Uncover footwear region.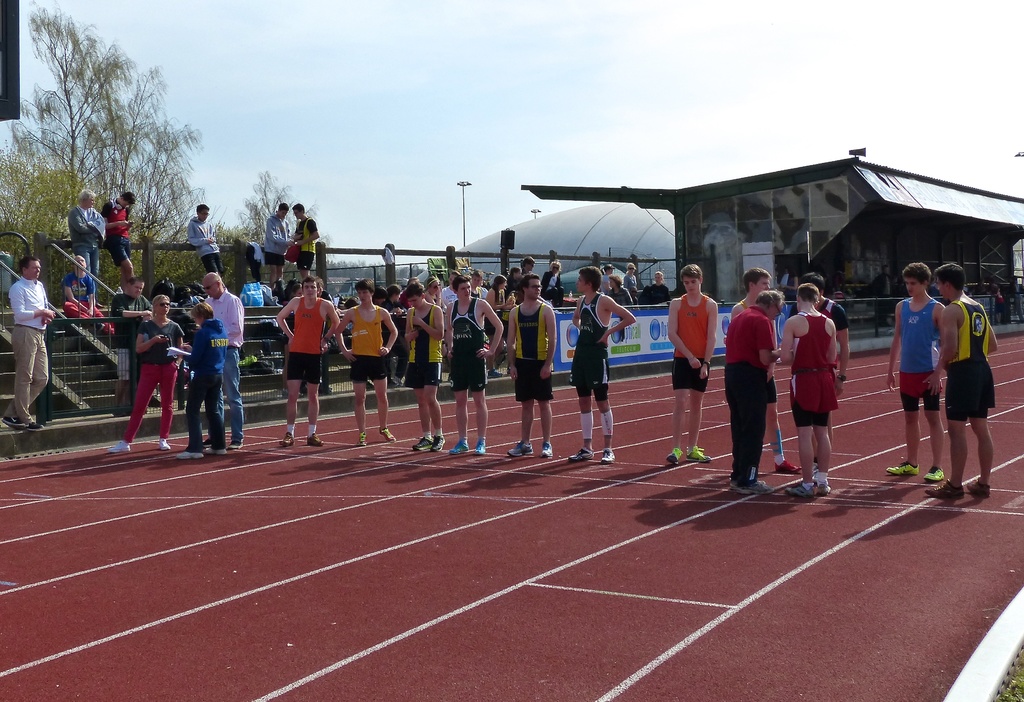
Uncovered: region(204, 448, 221, 455).
